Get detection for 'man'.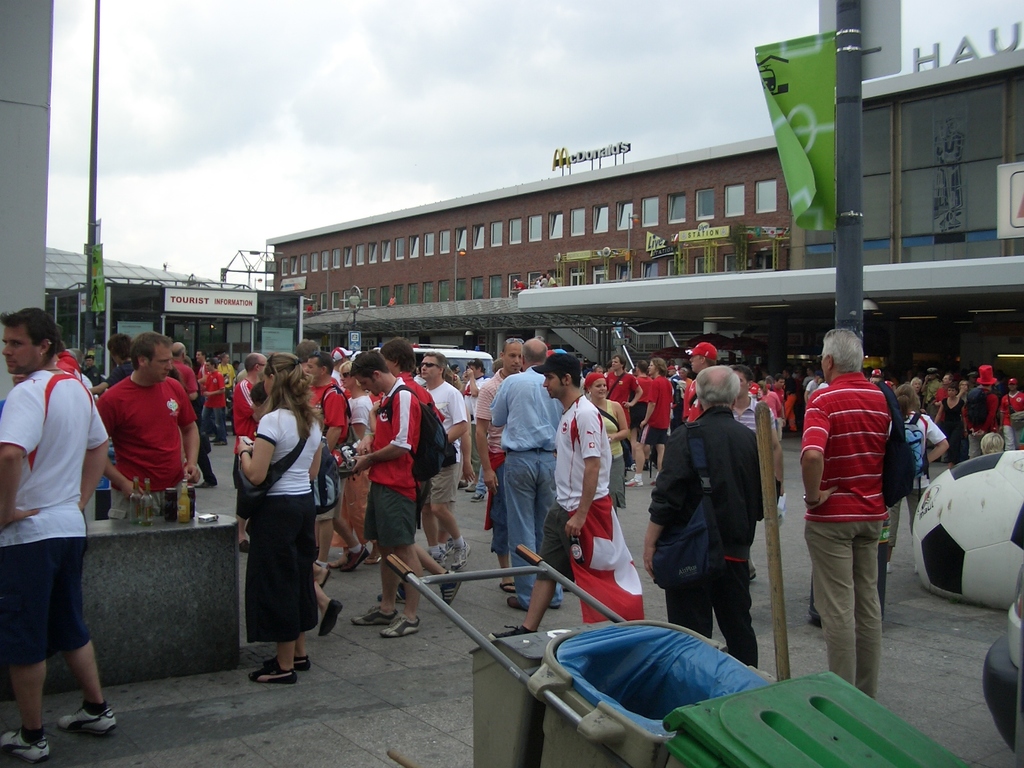
Detection: (1000,376,1023,451).
